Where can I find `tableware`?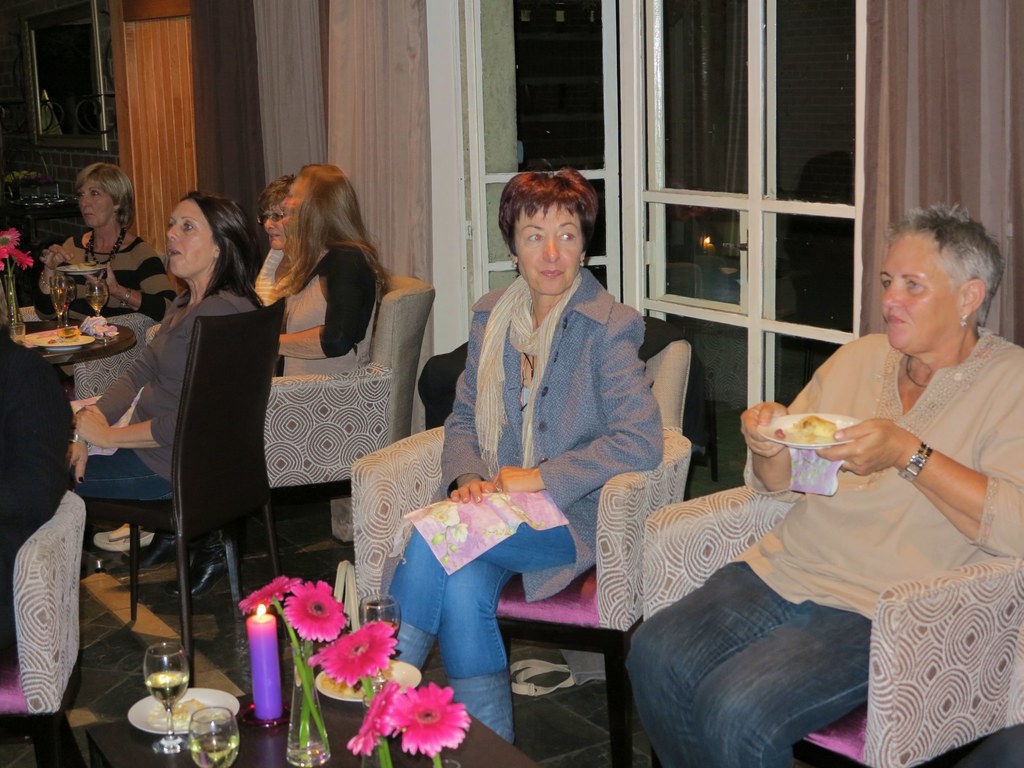
You can find it at box=[239, 574, 355, 762].
